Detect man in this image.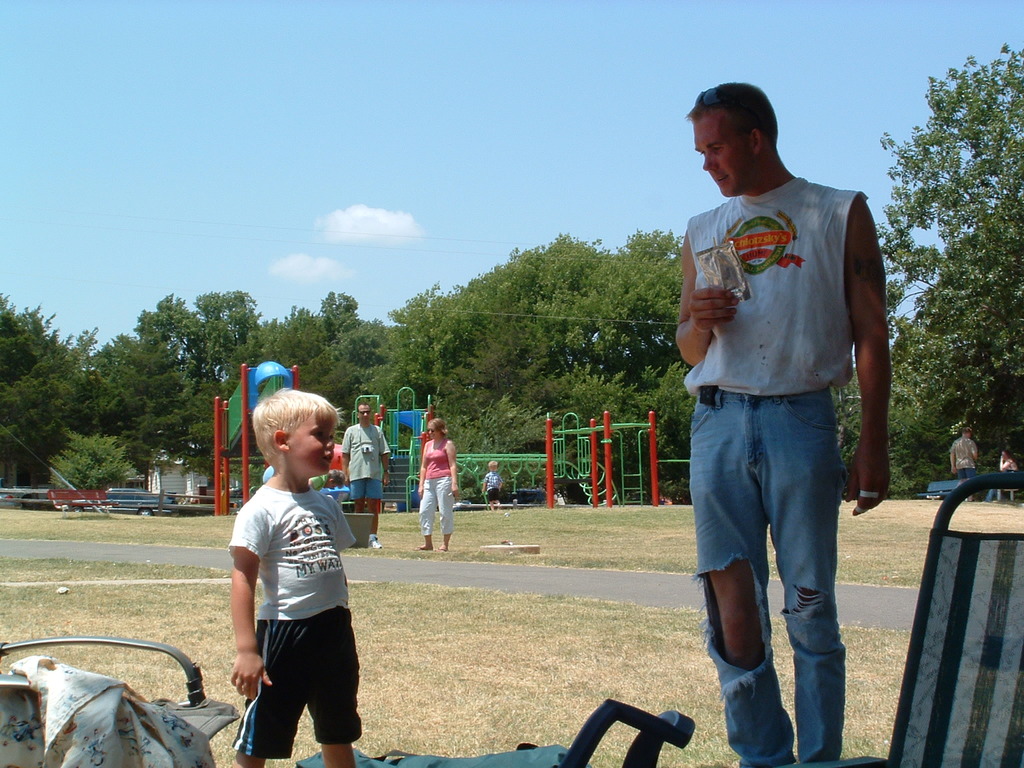
Detection: <bbox>341, 401, 389, 549</bbox>.
